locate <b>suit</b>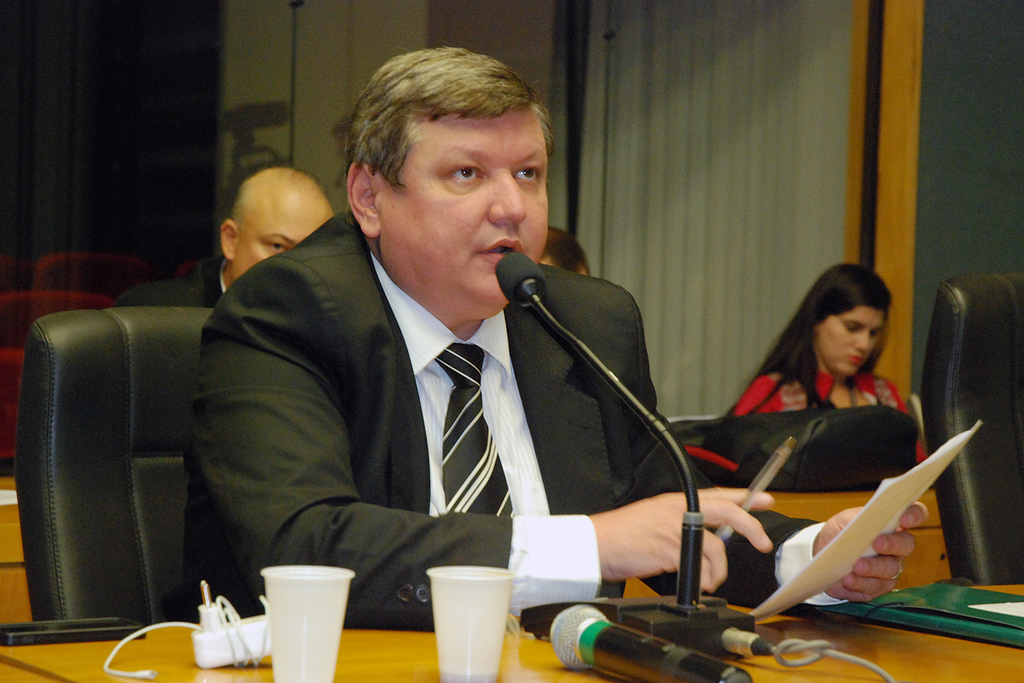
[left=149, top=198, right=721, bottom=633]
